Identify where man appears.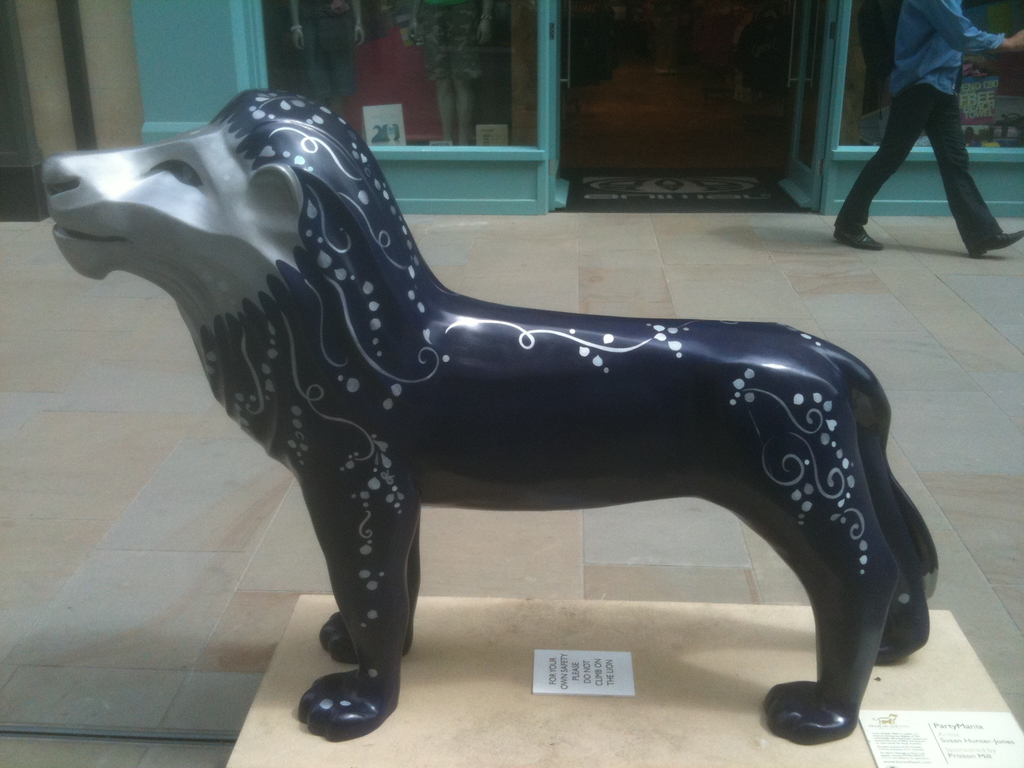
Appears at 833:0:1023:266.
